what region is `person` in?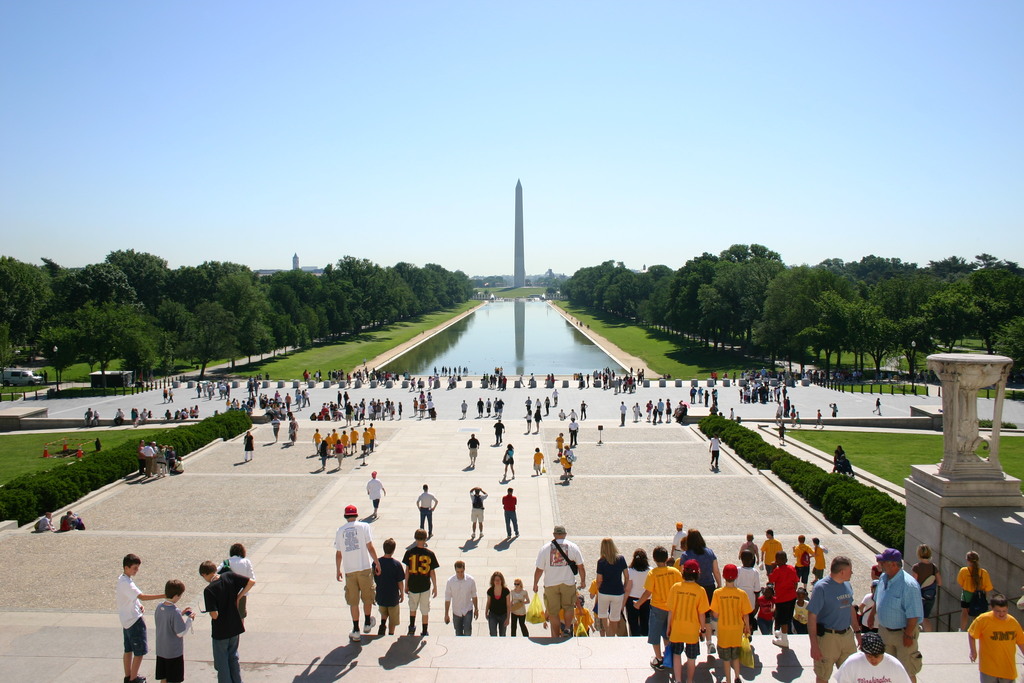
BBox(557, 411, 567, 429).
